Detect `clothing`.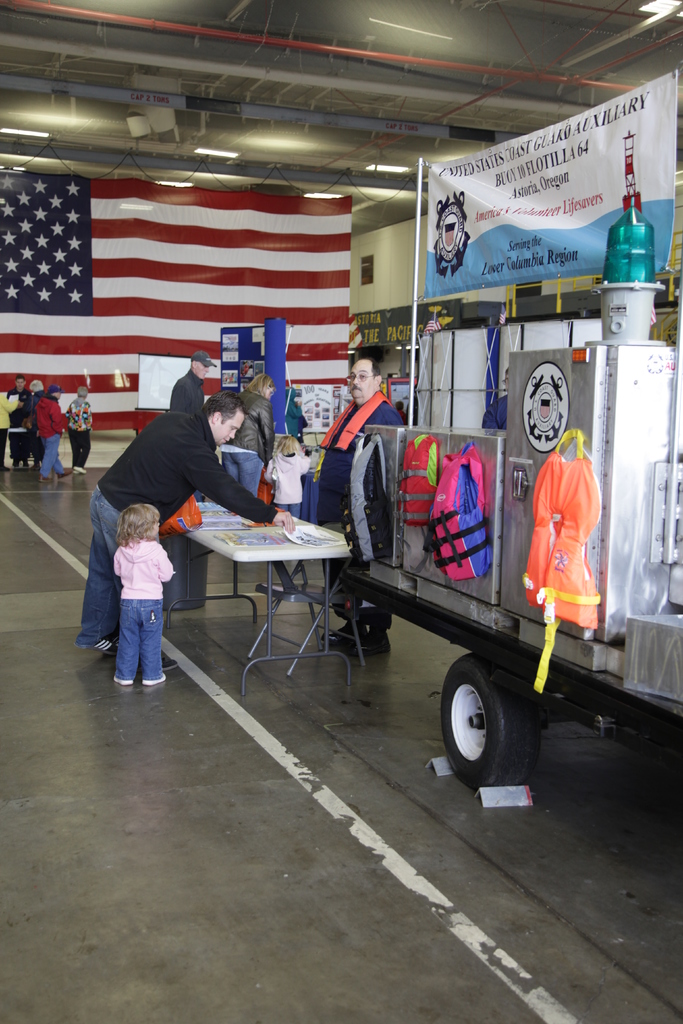
Detected at Rect(308, 395, 402, 650).
